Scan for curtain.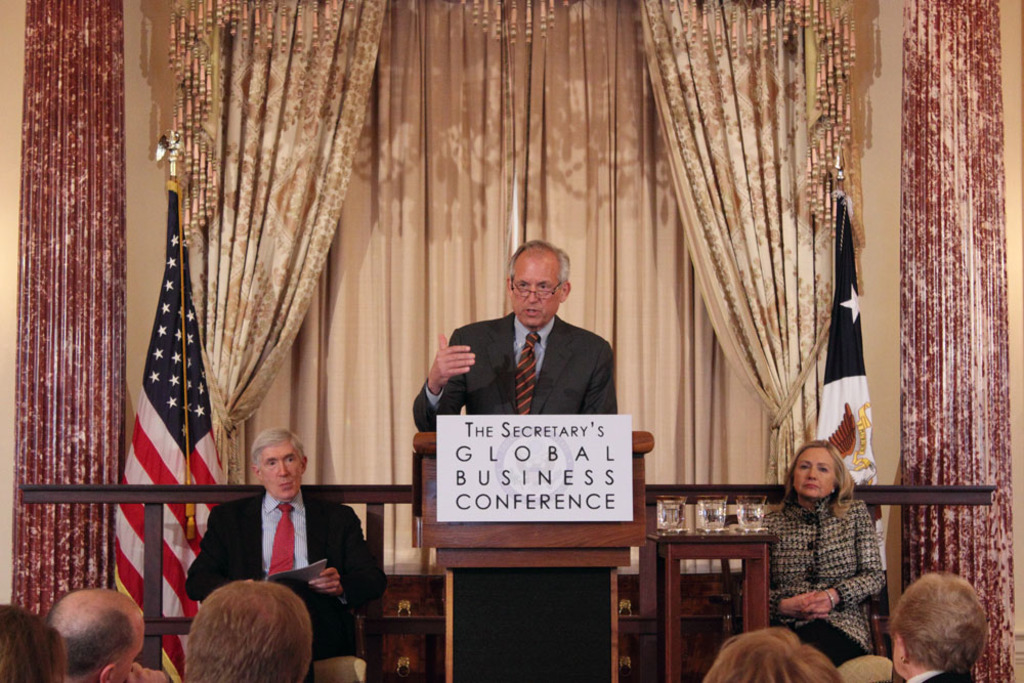
Scan result: l=171, t=0, r=361, b=481.
